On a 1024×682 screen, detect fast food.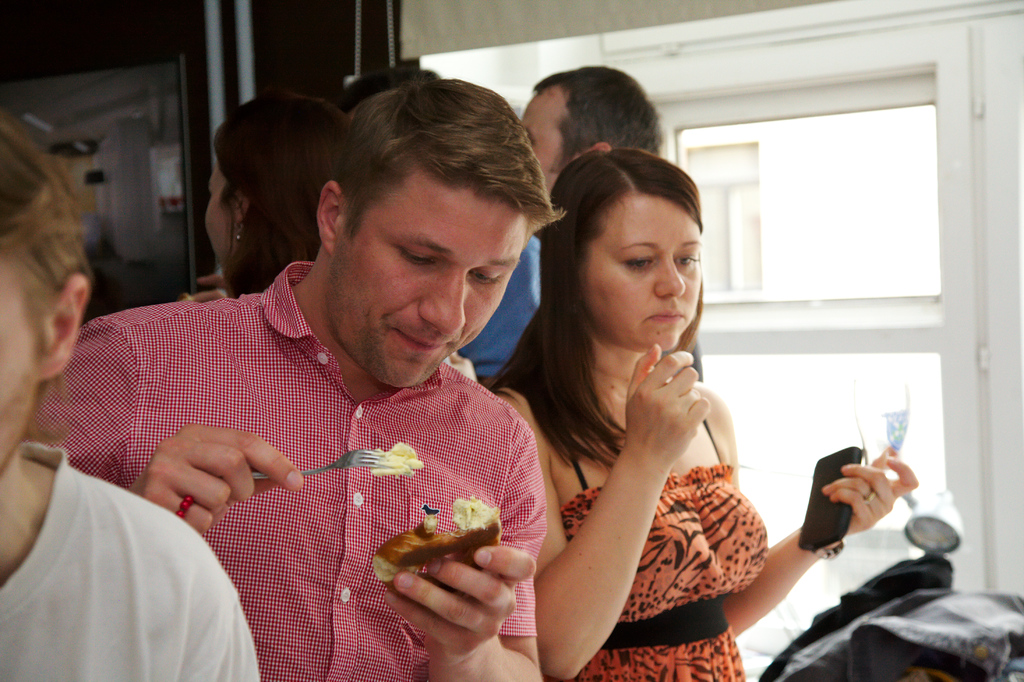
[left=370, top=494, right=504, bottom=585].
